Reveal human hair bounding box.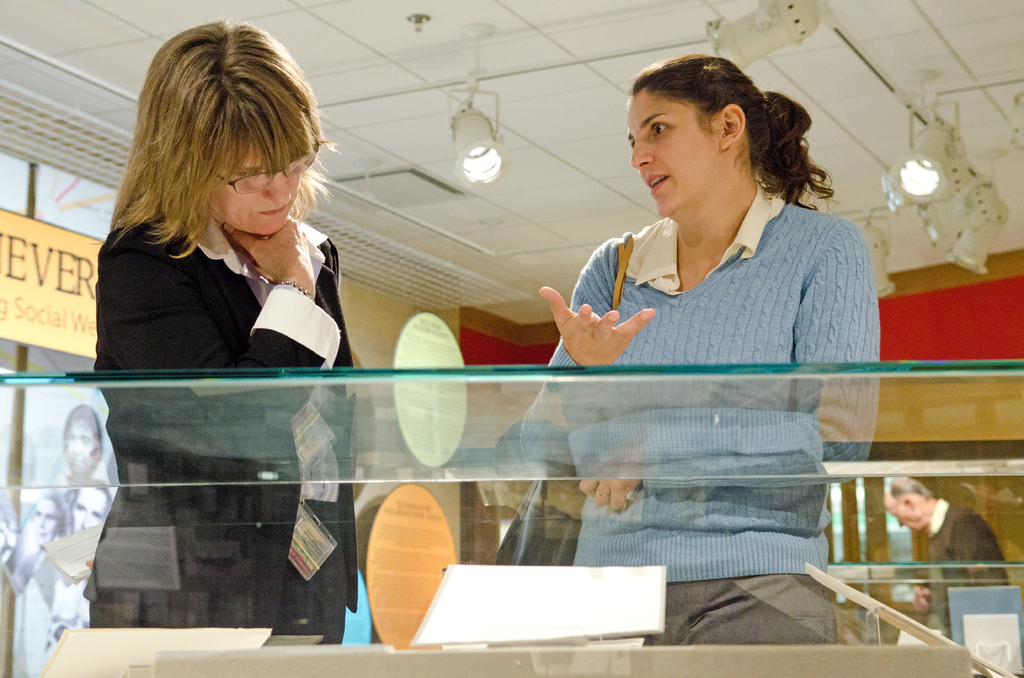
Revealed: crop(887, 476, 934, 498).
